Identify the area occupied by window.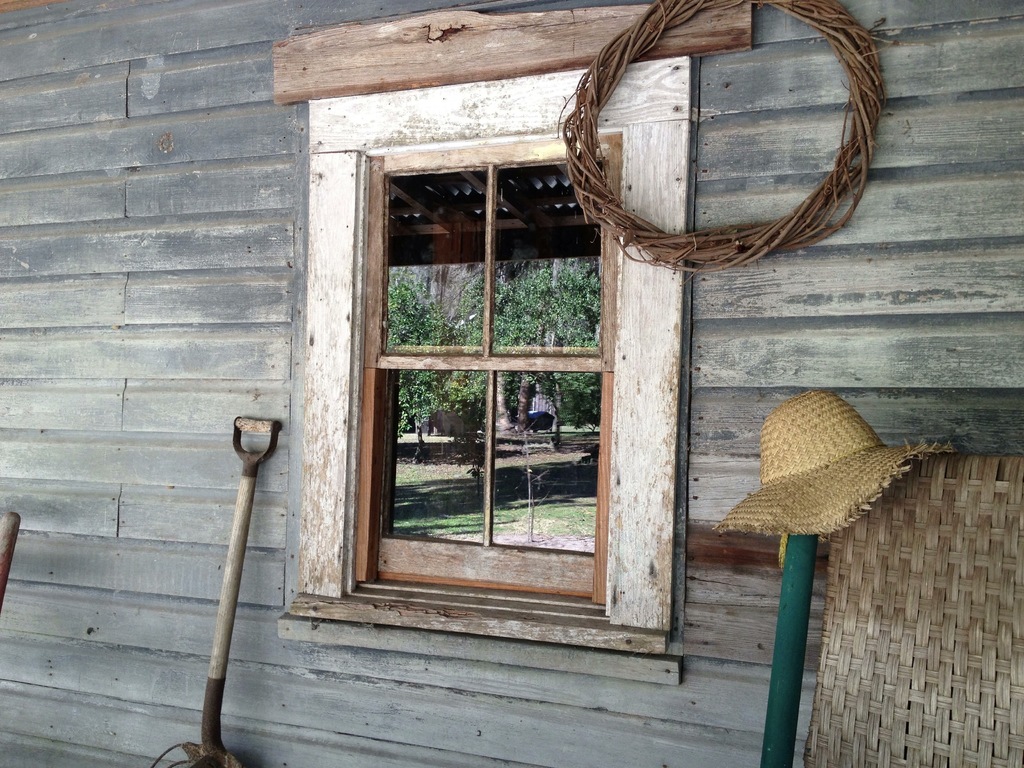
Area: {"x1": 355, "y1": 129, "x2": 622, "y2": 605}.
